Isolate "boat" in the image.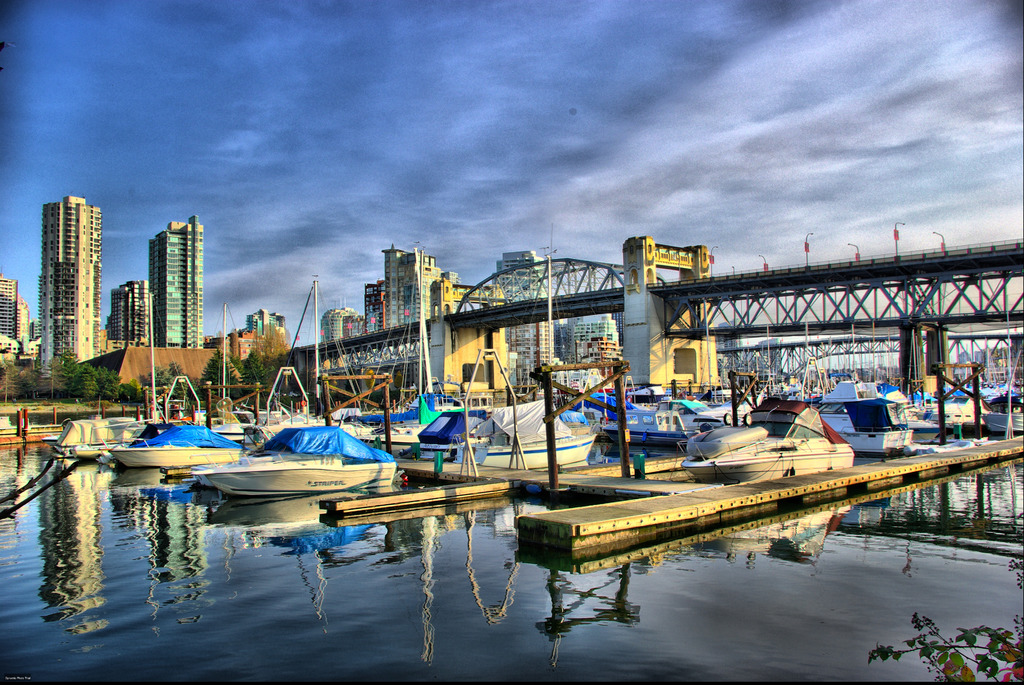
Isolated region: BBox(89, 411, 226, 484).
